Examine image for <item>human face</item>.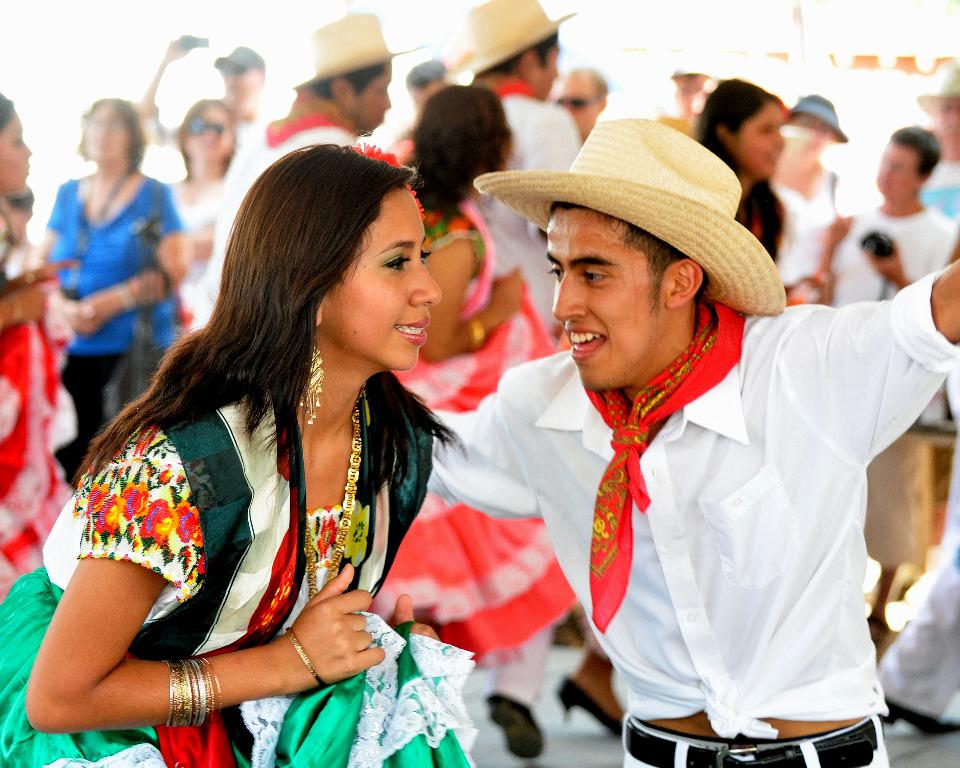
Examination result: 0, 109, 28, 188.
